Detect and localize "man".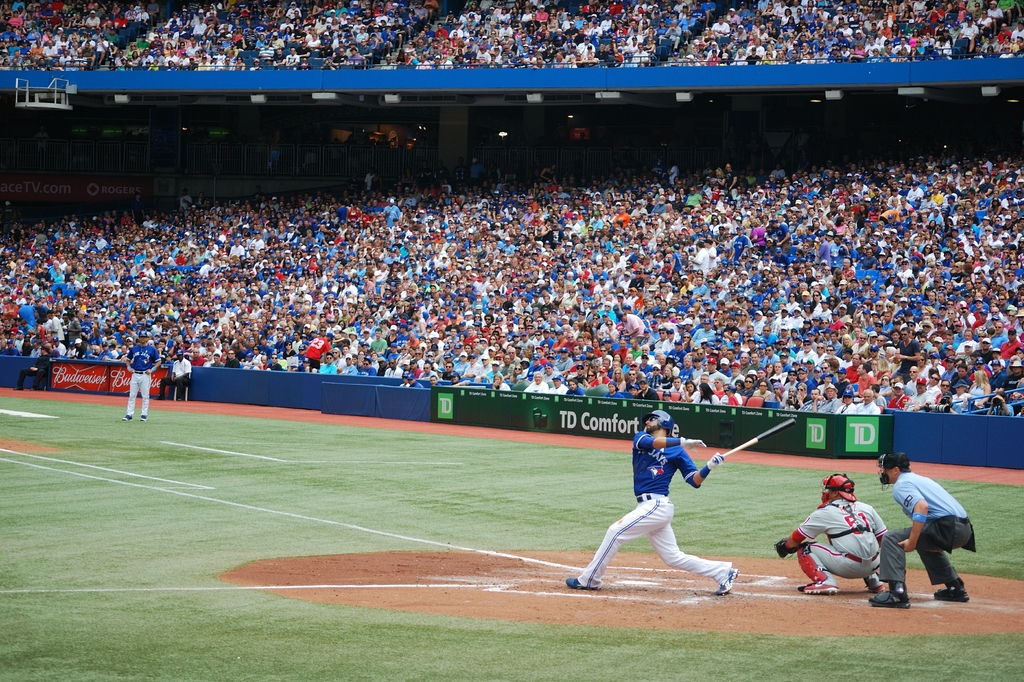
Localized at 52, 336, 65, 355.
